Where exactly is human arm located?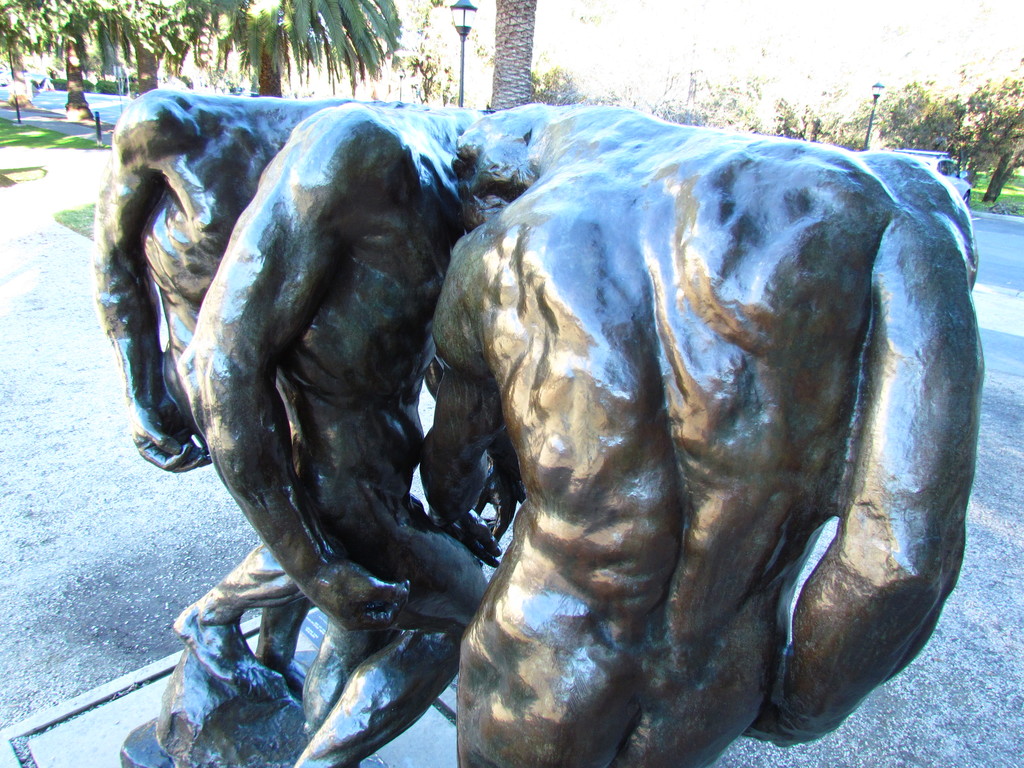
Its bounding box is box(419, 351, 527, 542).
